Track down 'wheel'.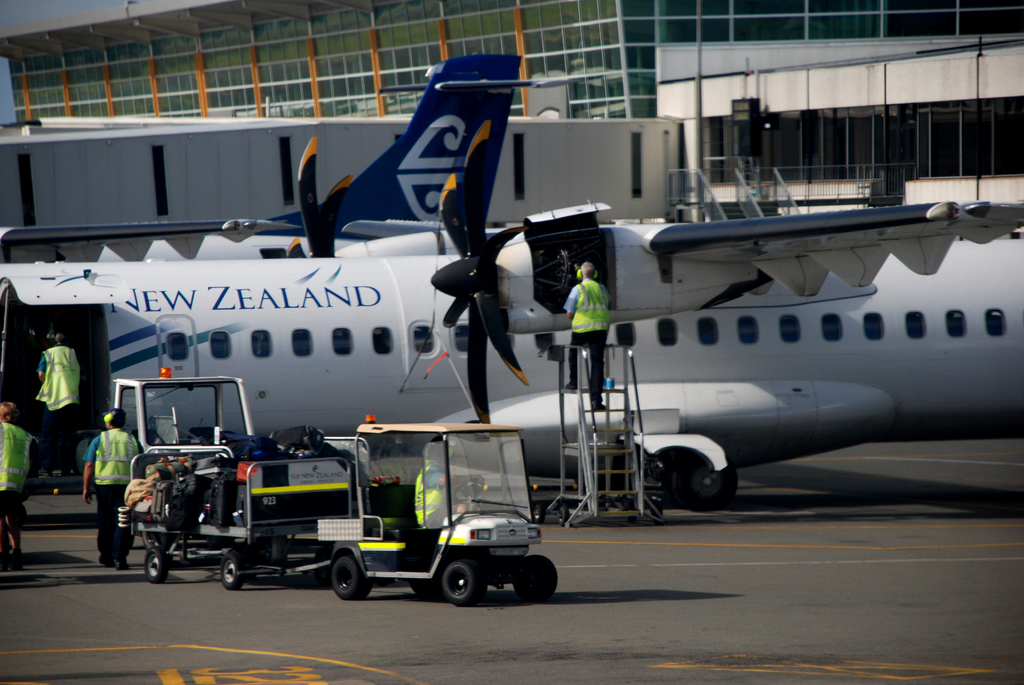
Tracked to 409,583,436,597.
